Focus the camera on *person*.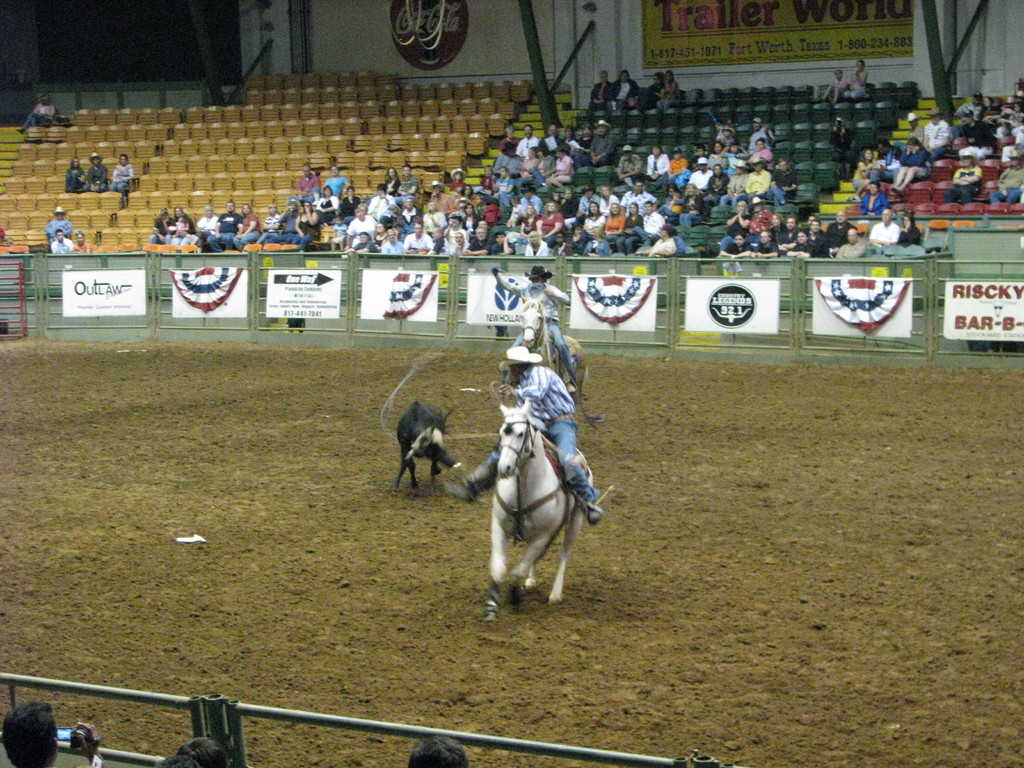
Focus region: box=[440, 365, 607, 521].
